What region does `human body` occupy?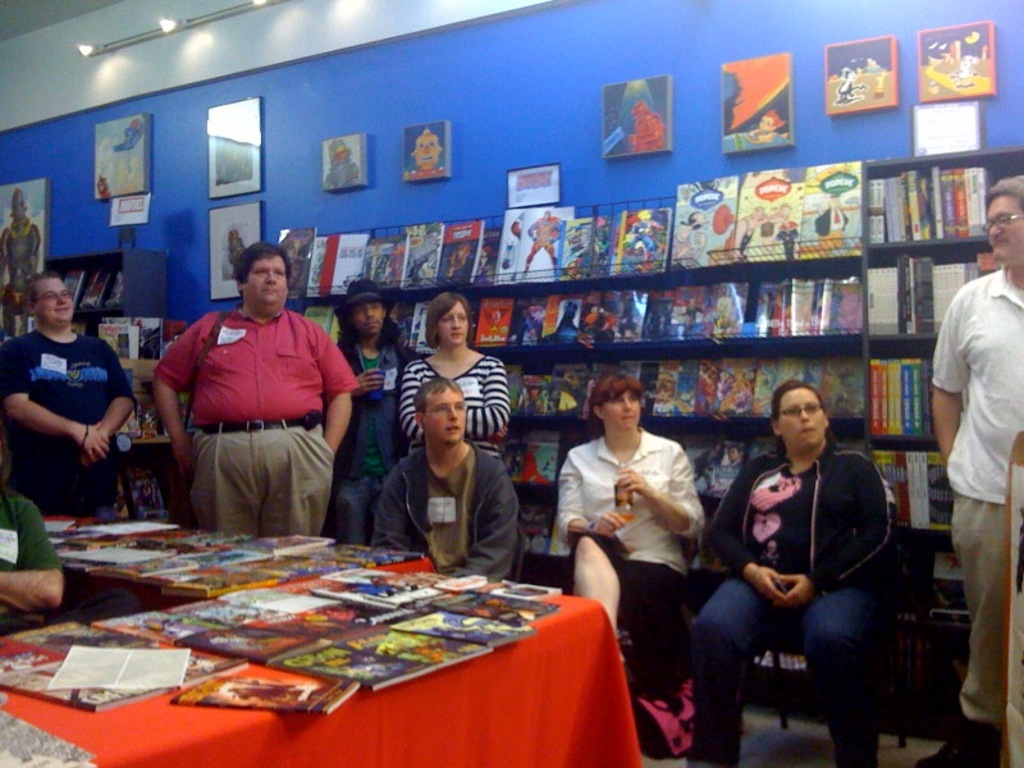
(0,219,44,310).
